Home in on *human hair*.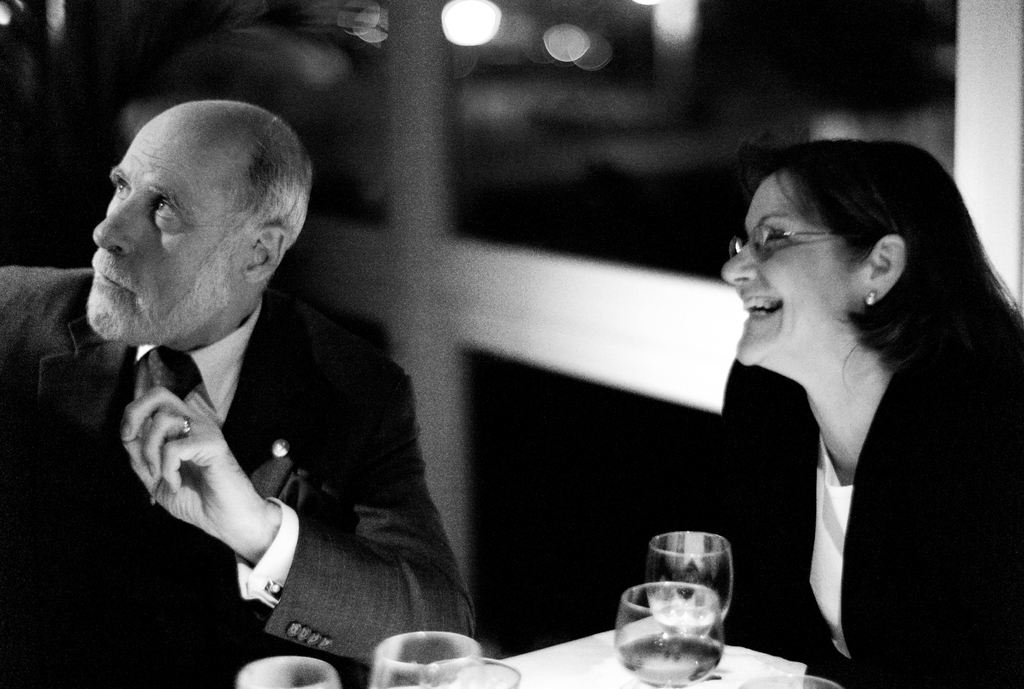
Homed in at pyautogui.locateOnScreen(190, 113, 315, 288).
